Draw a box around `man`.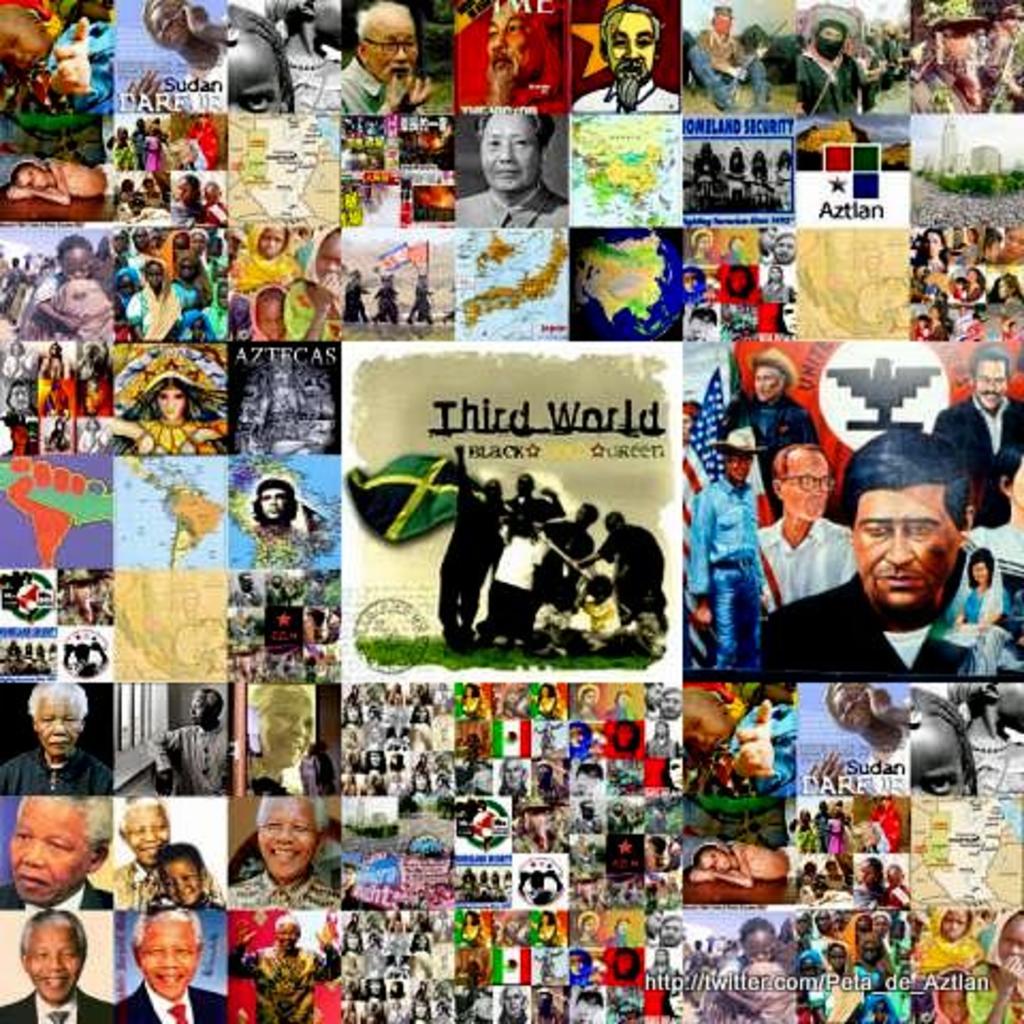
(143,687,230,794).
